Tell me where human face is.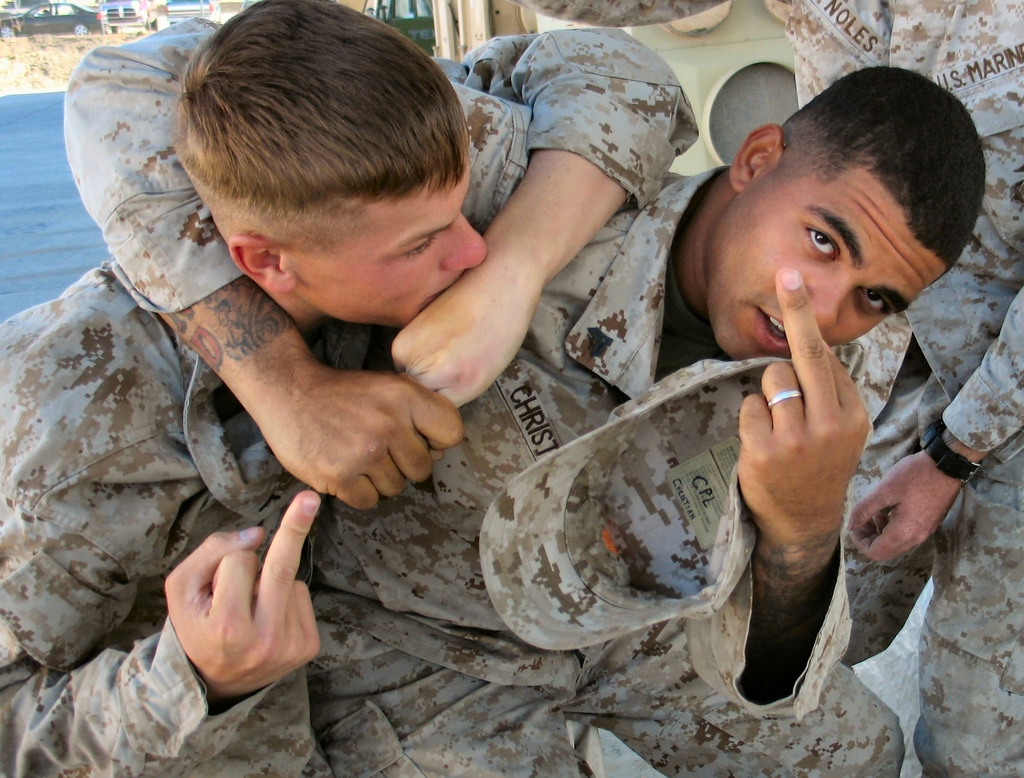
human face is at locate(291, 159, 486, 328).
